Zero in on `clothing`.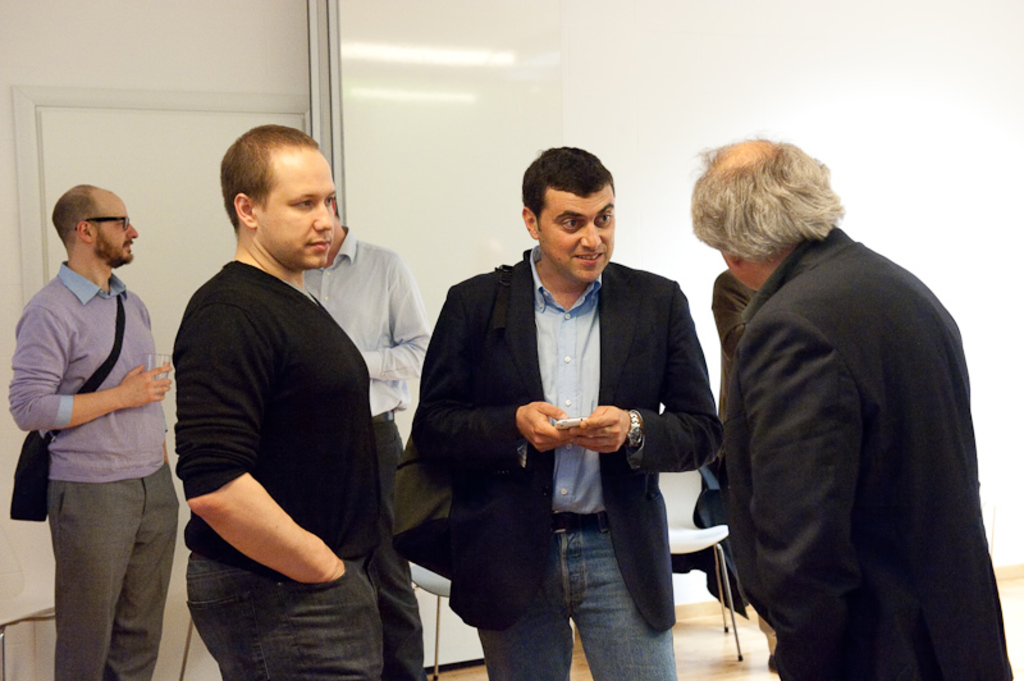
Zeroed in: <box>6,260,183,680</box>.
